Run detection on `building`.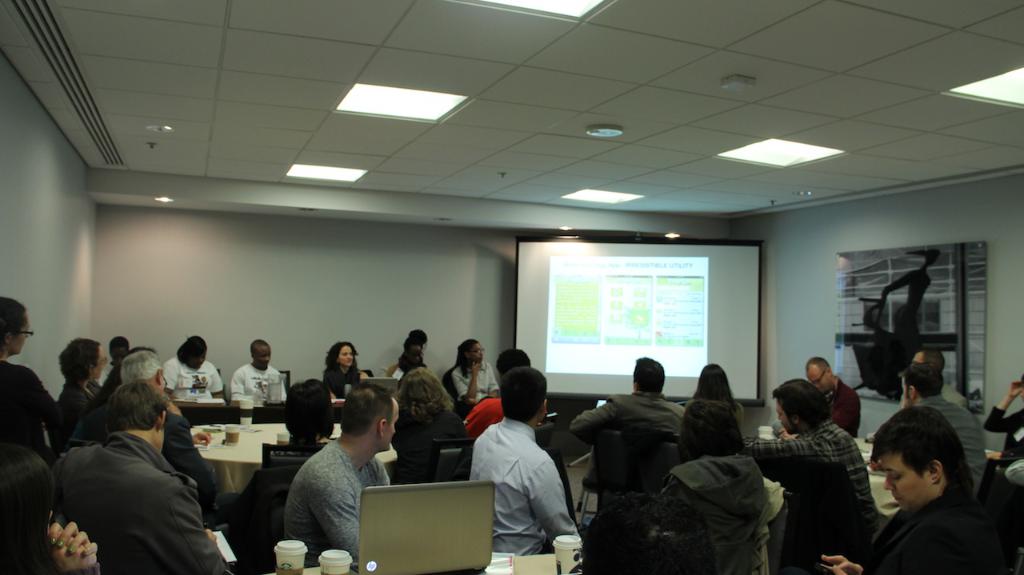
Result: <box>0,0,1023,574</box>.
